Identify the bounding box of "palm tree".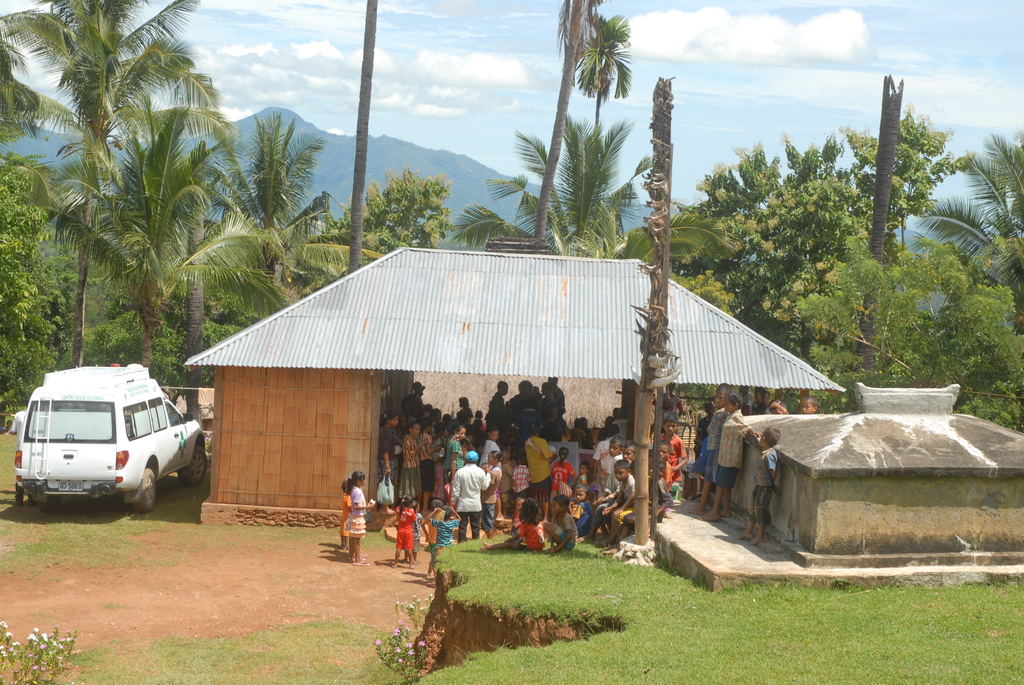
box=[570, 19, 636, 134].
